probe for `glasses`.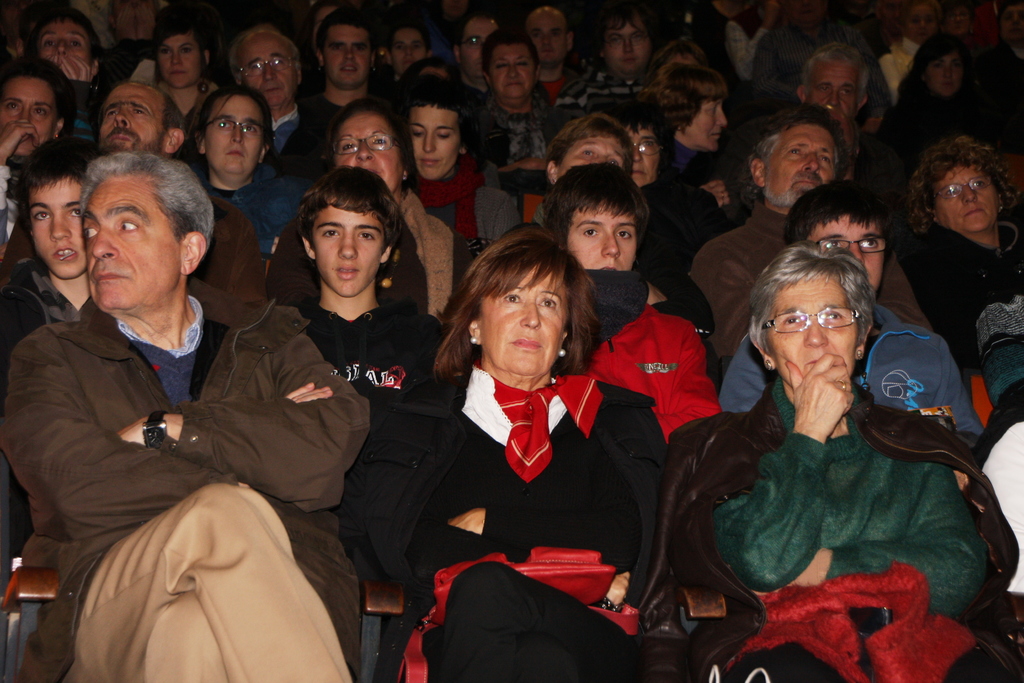
Probe result: 446, 30, 488, 54.
